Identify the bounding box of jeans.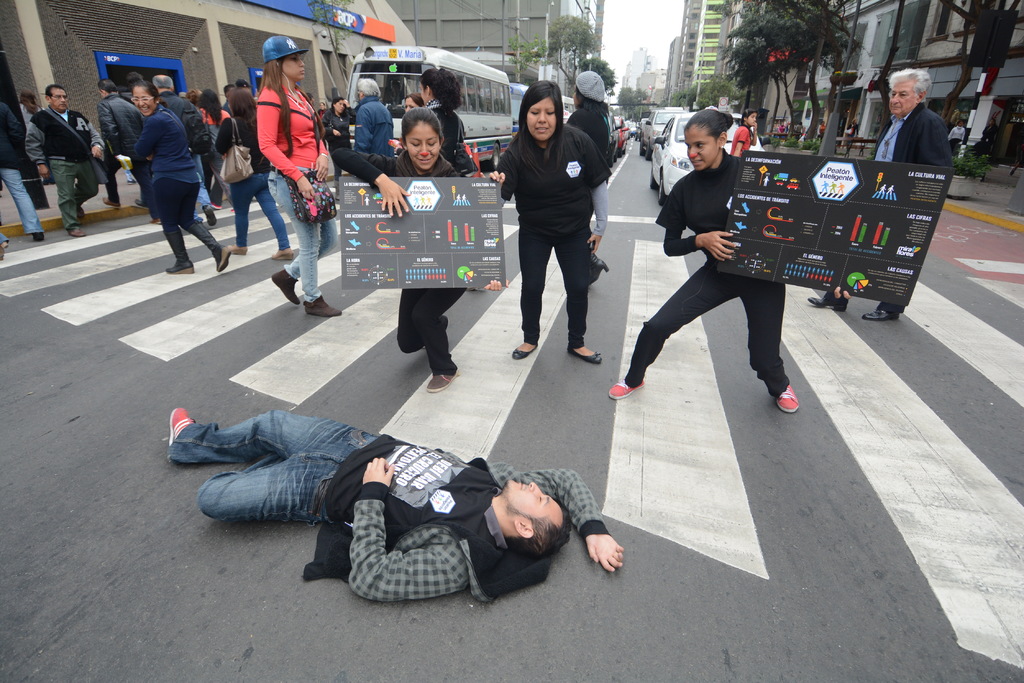
x1=400, y1=287, x2=464, y2=368.
